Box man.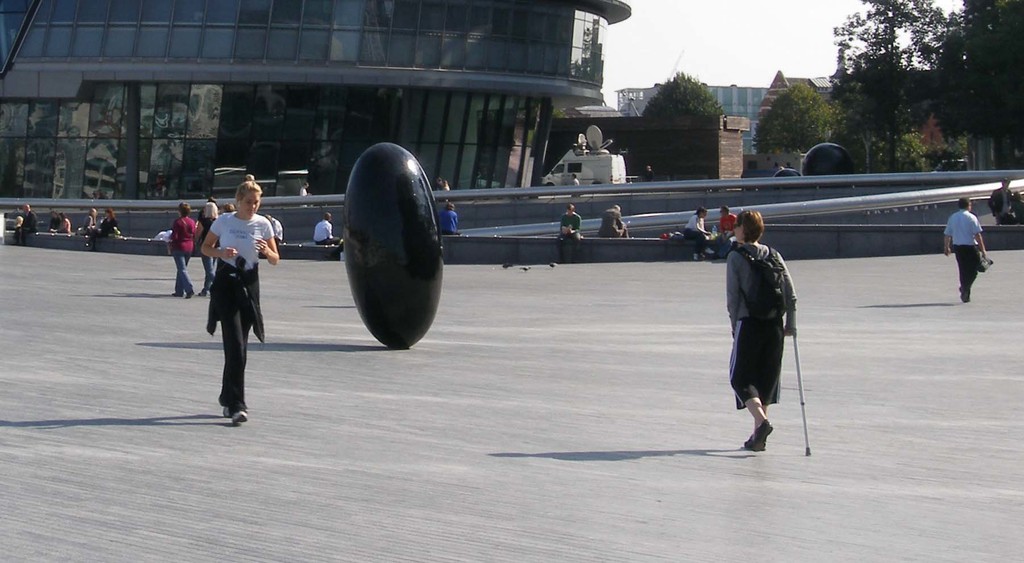
bbox(568, 174, 583, 197).
